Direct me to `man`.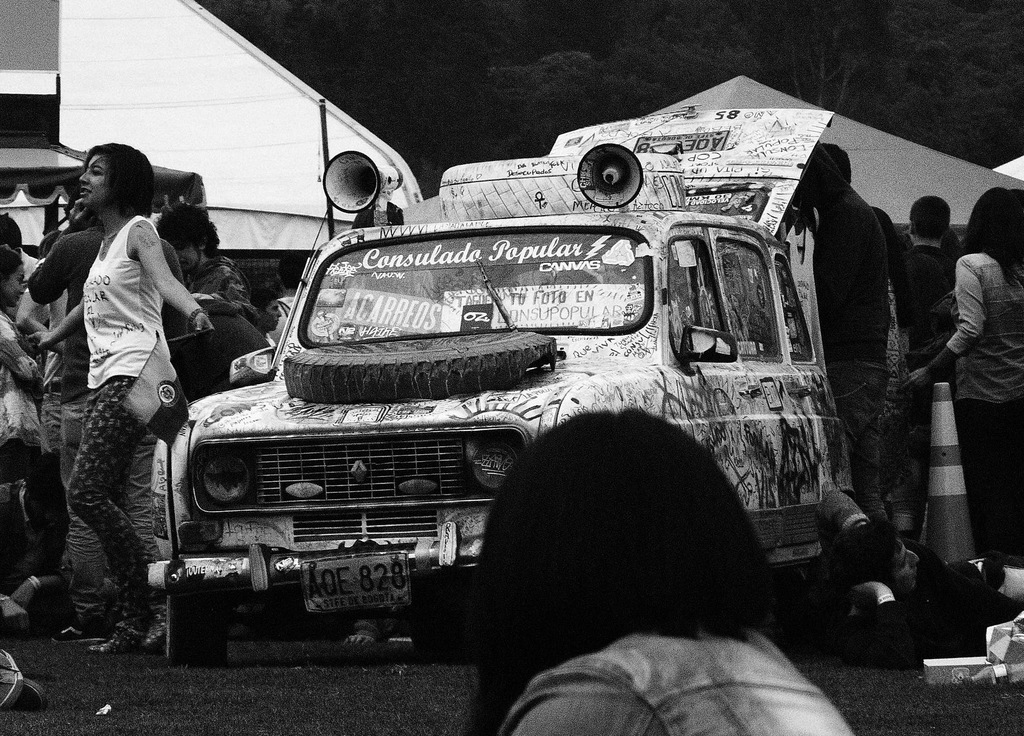
Direction: 33 201 164 644.
